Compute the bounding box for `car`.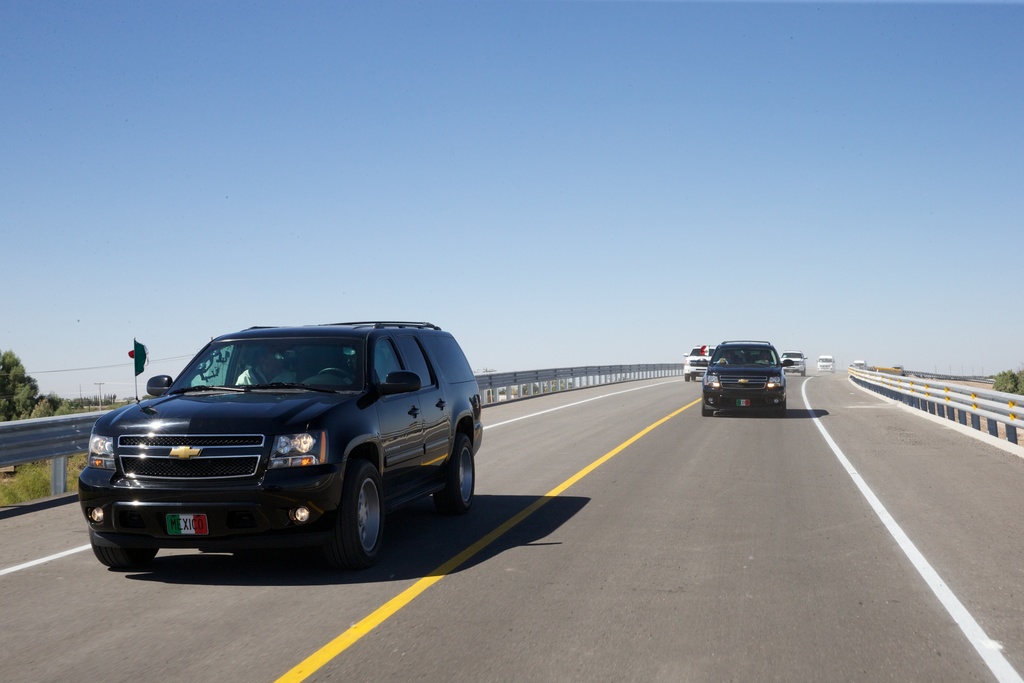
[x1=682, y1=355, x2=710, y2=383].
